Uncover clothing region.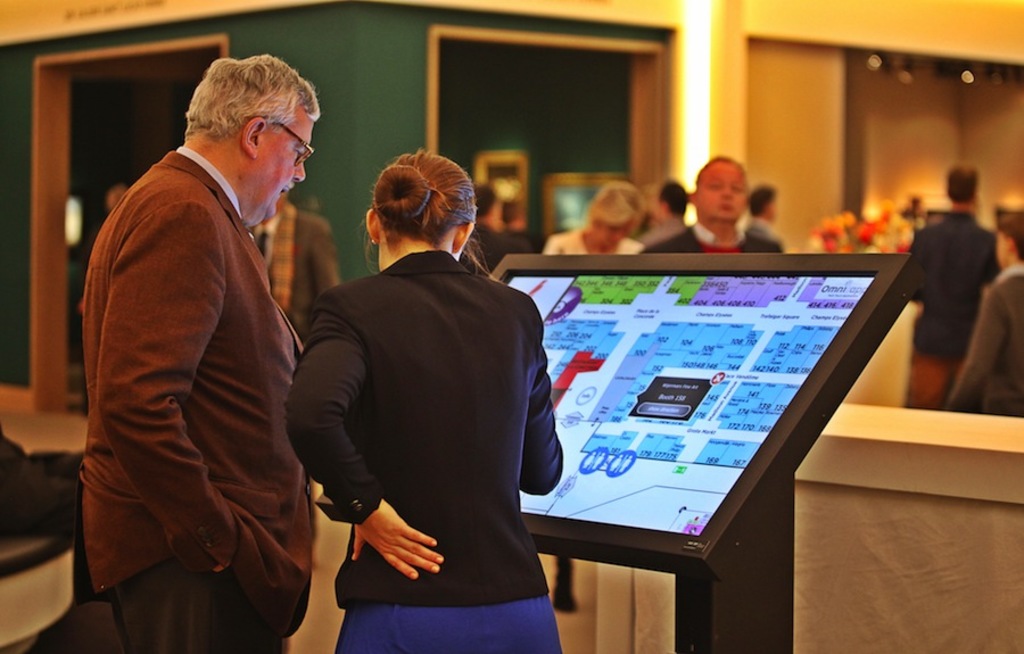
Uncovered: bbox=[250, 200, 342, 325].
